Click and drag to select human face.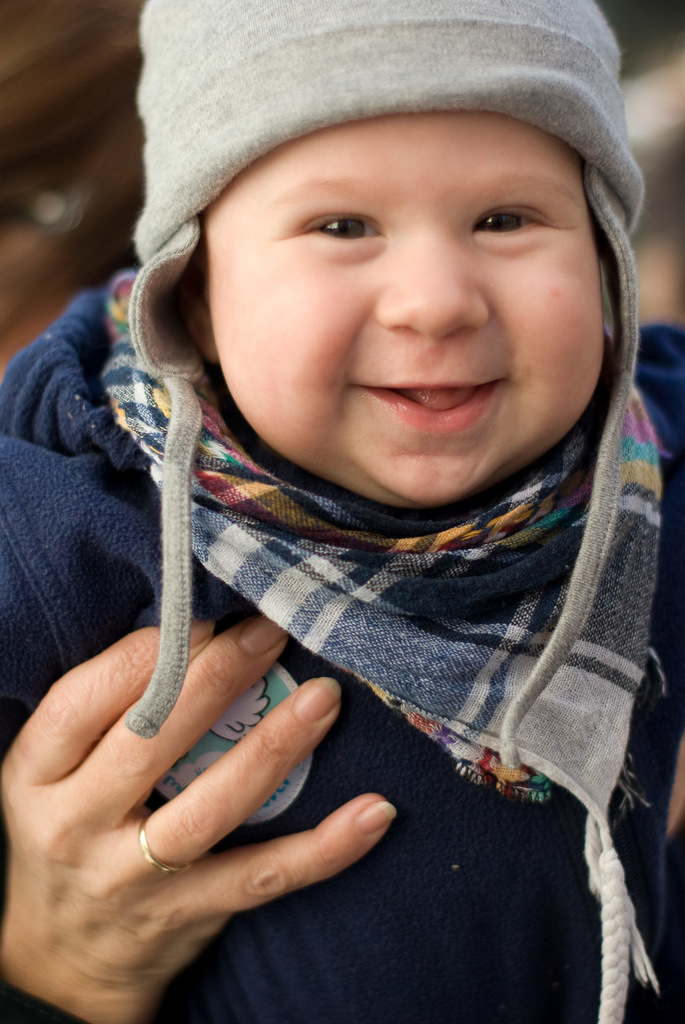
Selection: 203, 111, 614, 499.
